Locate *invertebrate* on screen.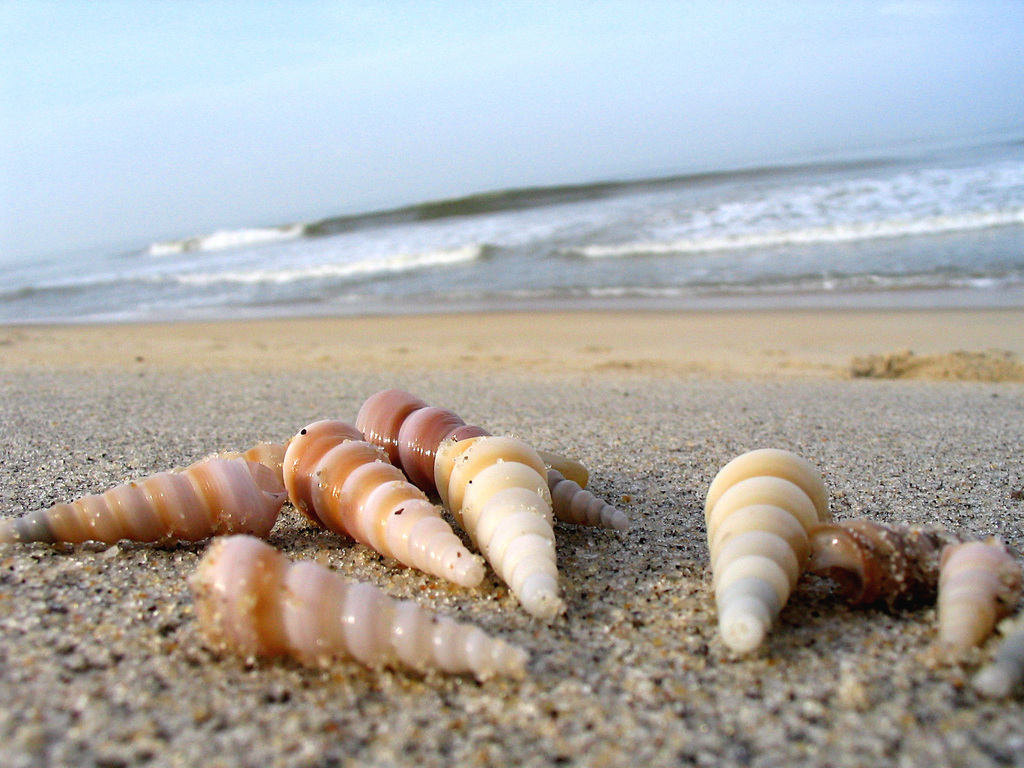
On screen at BBox(700, 440, 834, 655).
